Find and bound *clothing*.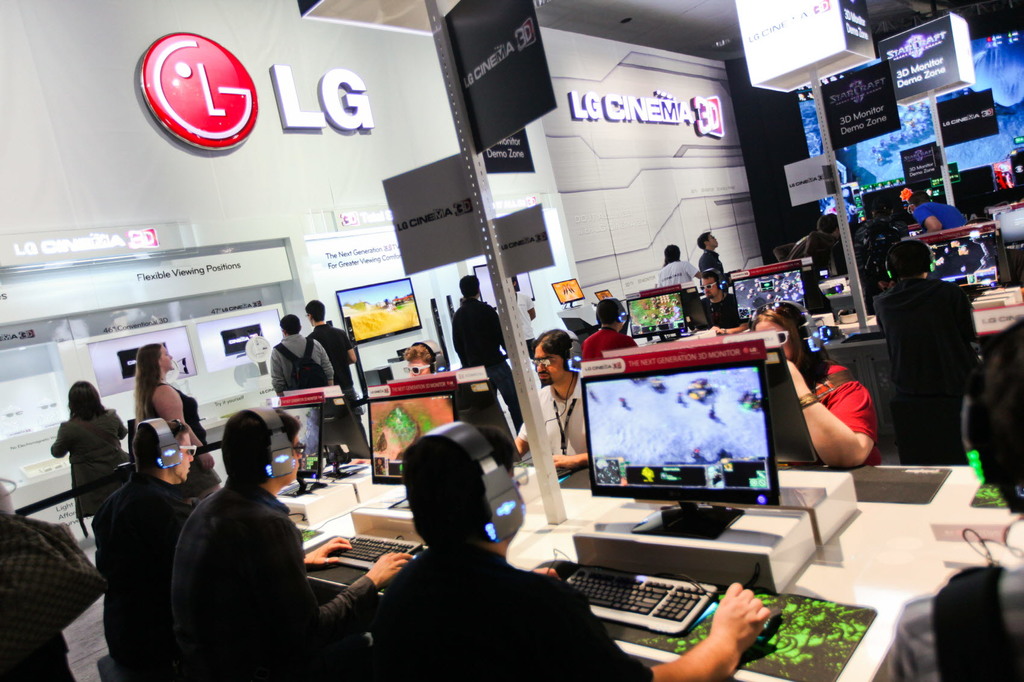
Bound: bbox(799, 351, 900, 455).
